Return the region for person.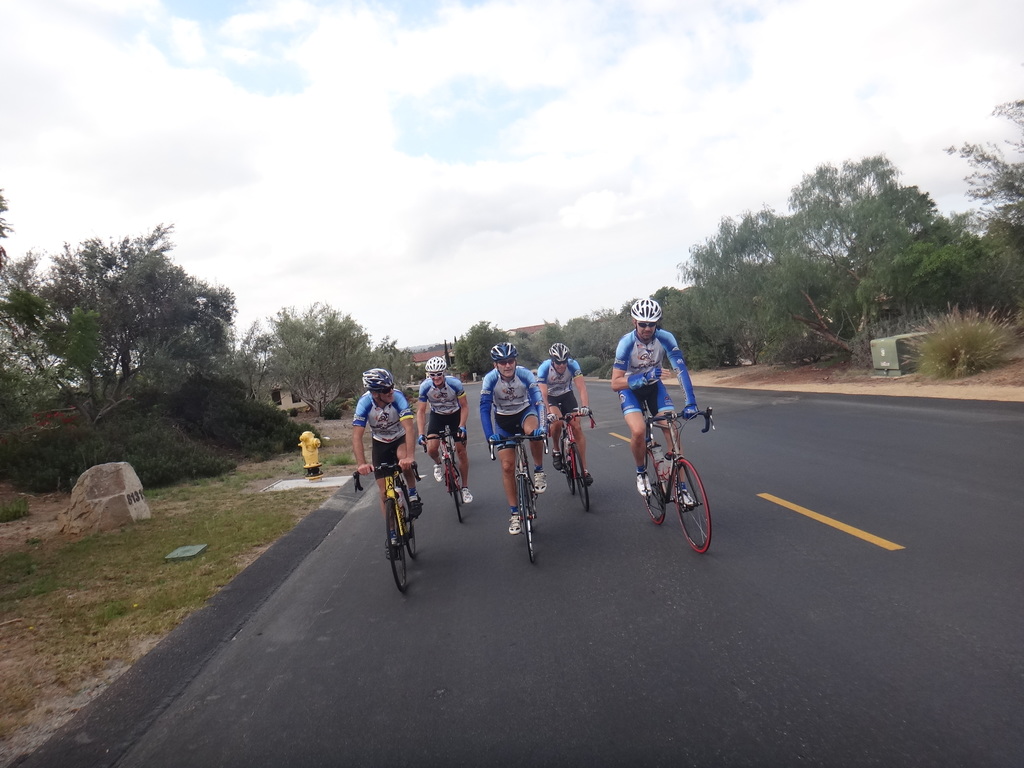
[x1=476, y1=338, x2=547, y2=538].
